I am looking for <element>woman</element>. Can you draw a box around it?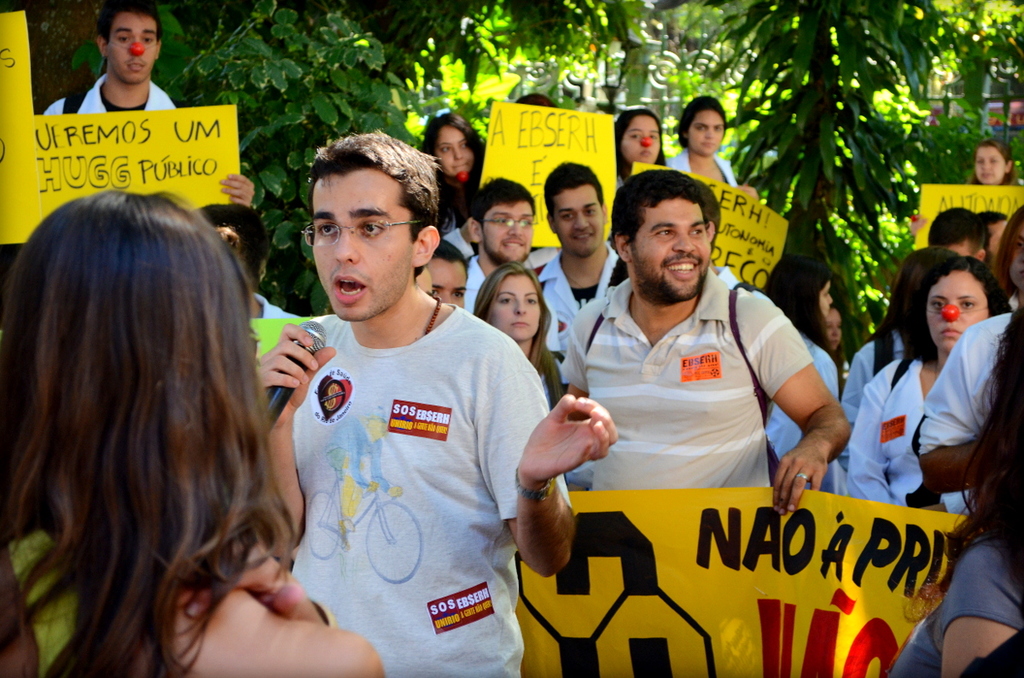
Sure, the bounding box is 422:115:482:185.
